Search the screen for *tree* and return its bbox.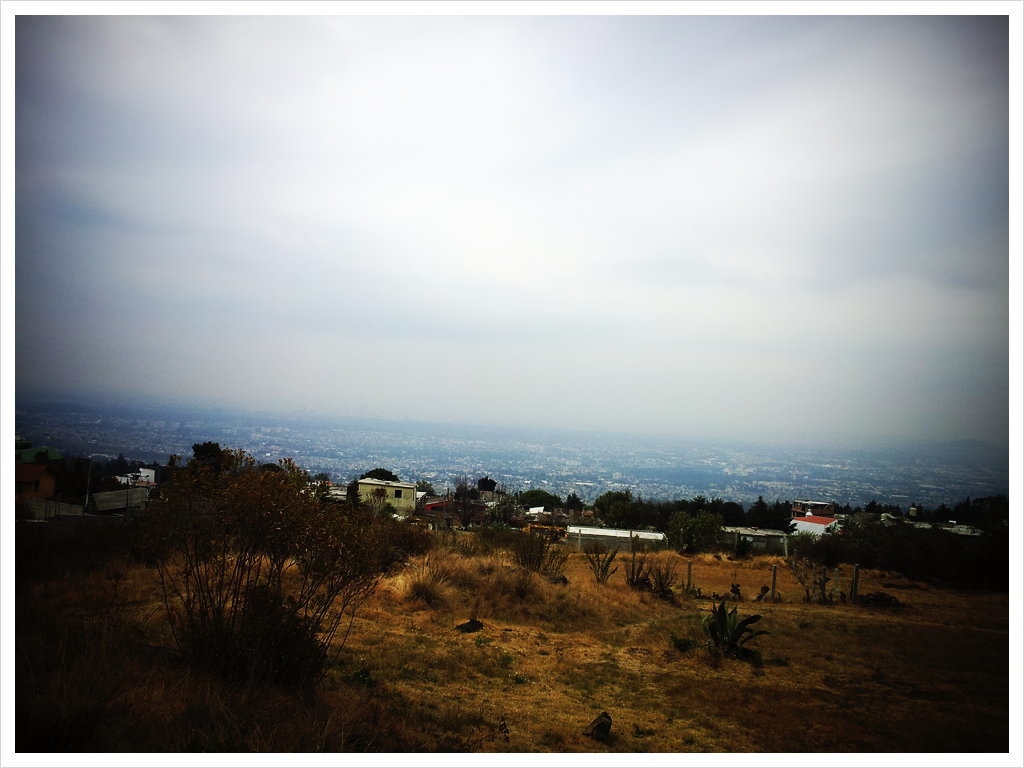
Found: [left=742, top=501, right=799, bottom=535].
